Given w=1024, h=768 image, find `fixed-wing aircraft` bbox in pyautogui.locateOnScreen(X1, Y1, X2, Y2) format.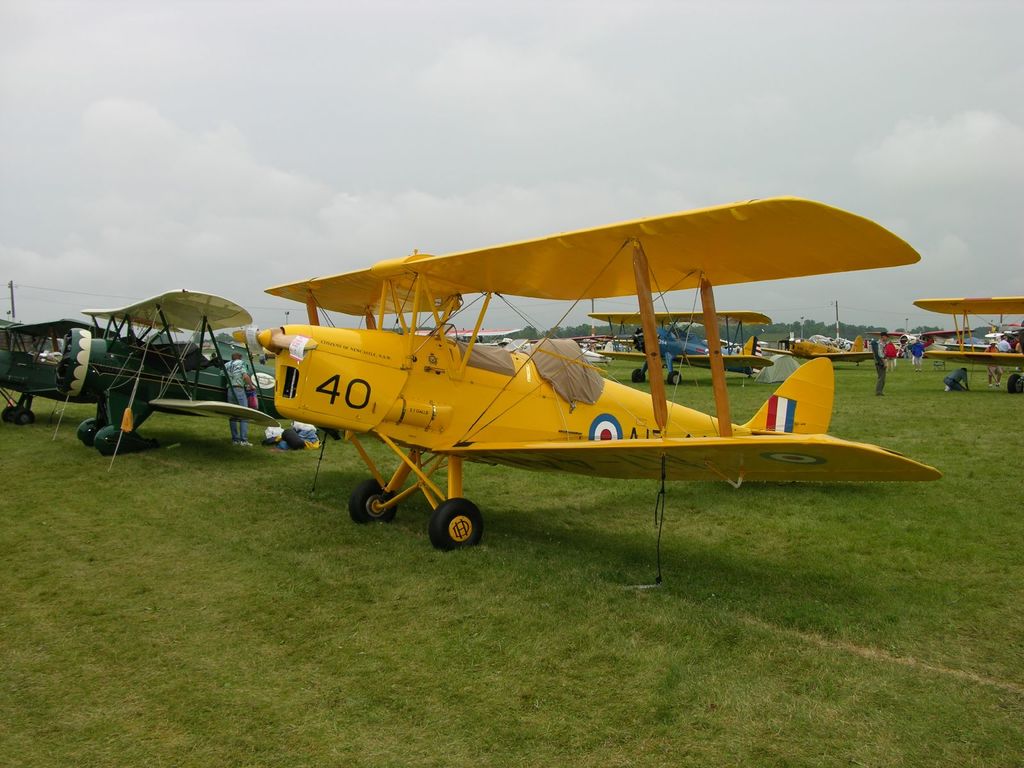
pyautogui.locateOnScreen(198, 191, 952, 579).
